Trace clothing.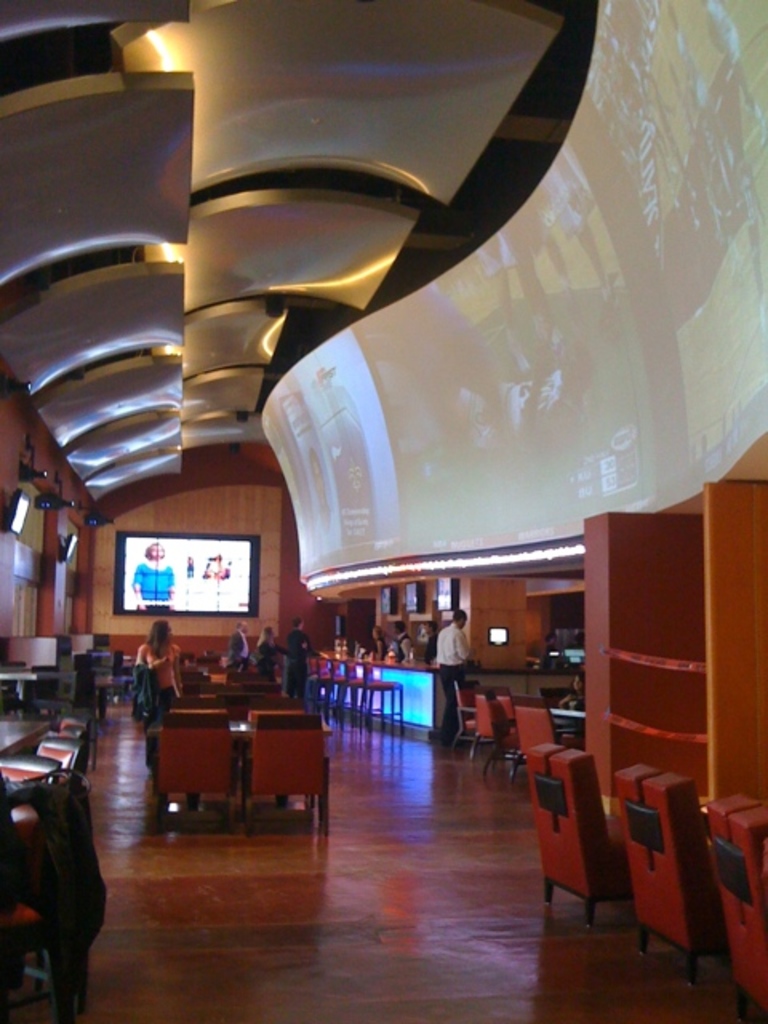
Traced to (left=538, top=648, right=558, bottom=670).
